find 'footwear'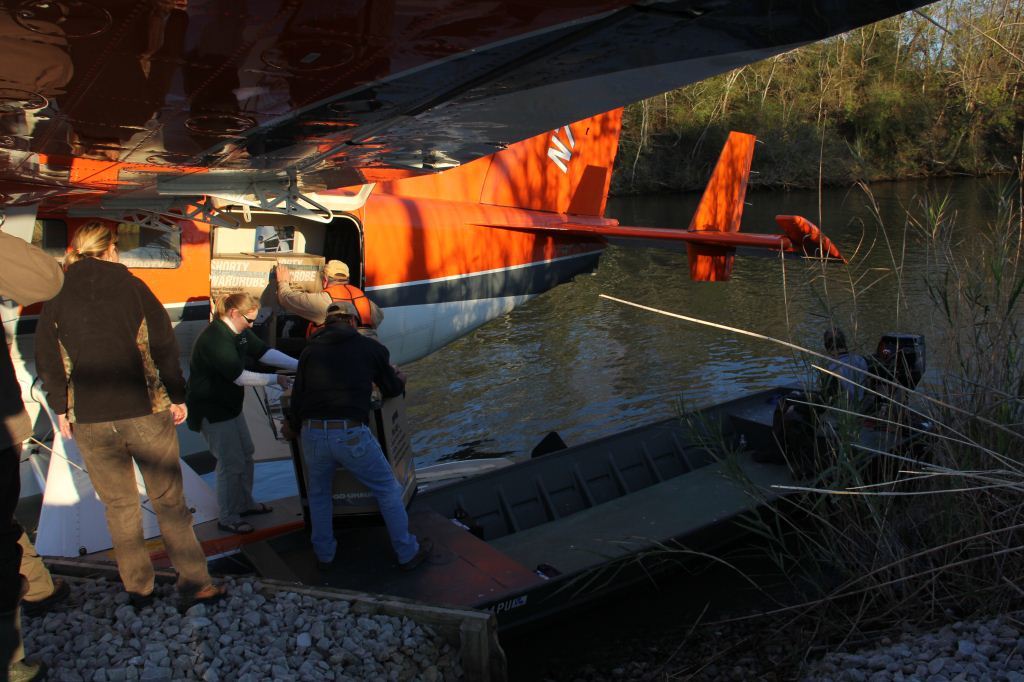
x1=219 y1=518 x2=254 y2=535
